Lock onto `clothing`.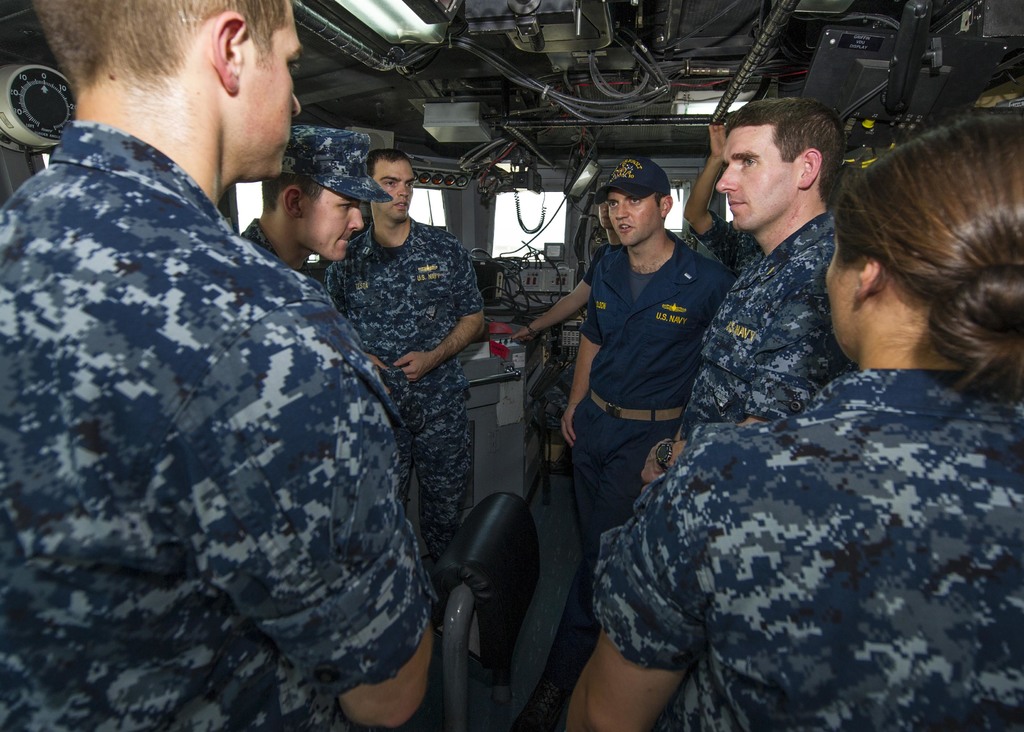
Locked: l=317, t=207, r=492, b=571.
